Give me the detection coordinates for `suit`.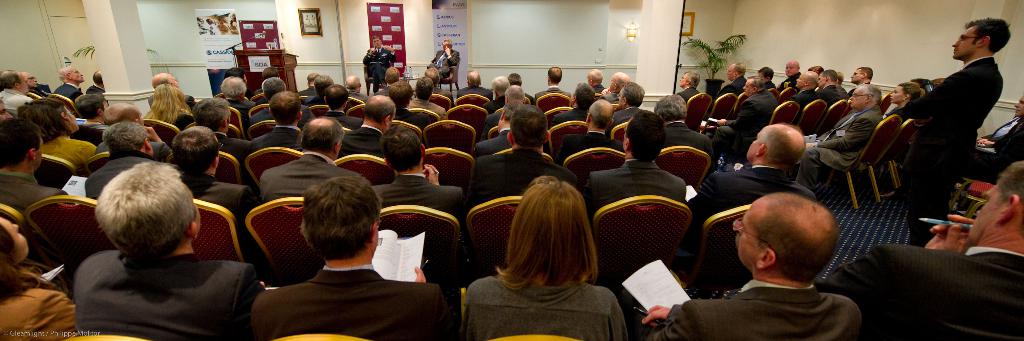
l=557, t=132, r=622, b=157.
